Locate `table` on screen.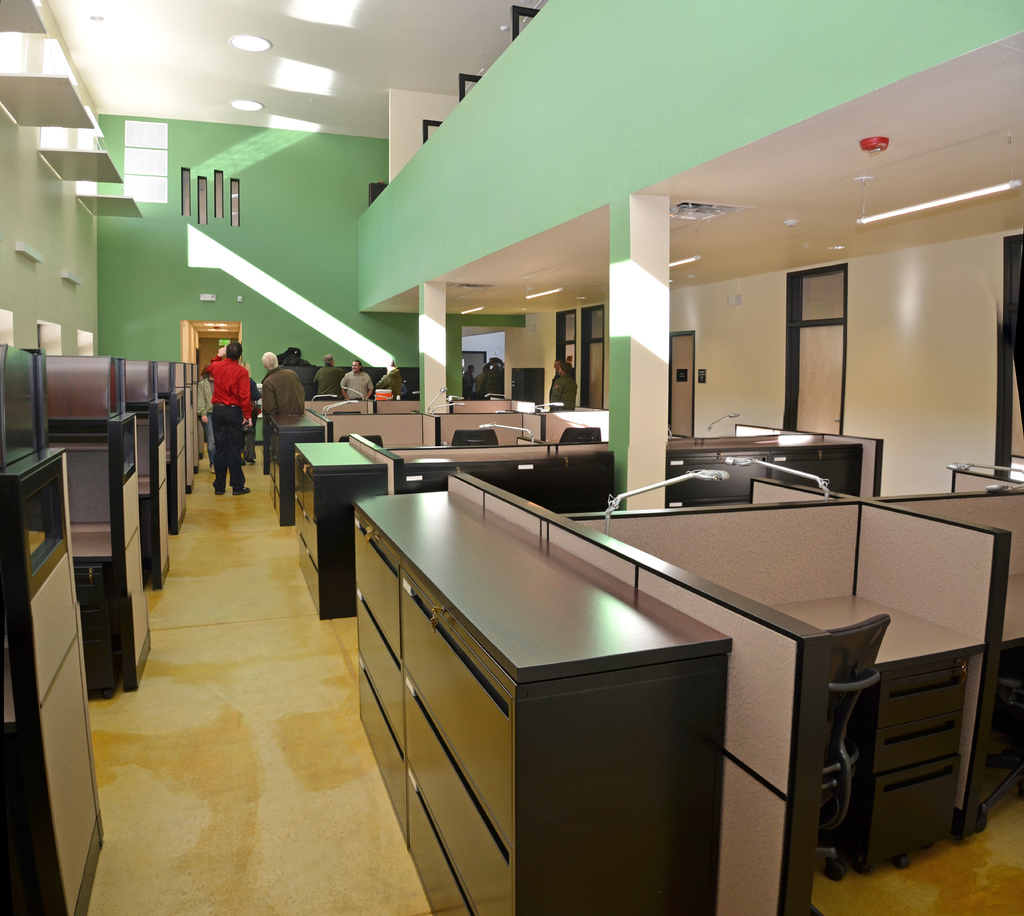
On screen at <bbox>69, 520, 124, 699</bbox>.
